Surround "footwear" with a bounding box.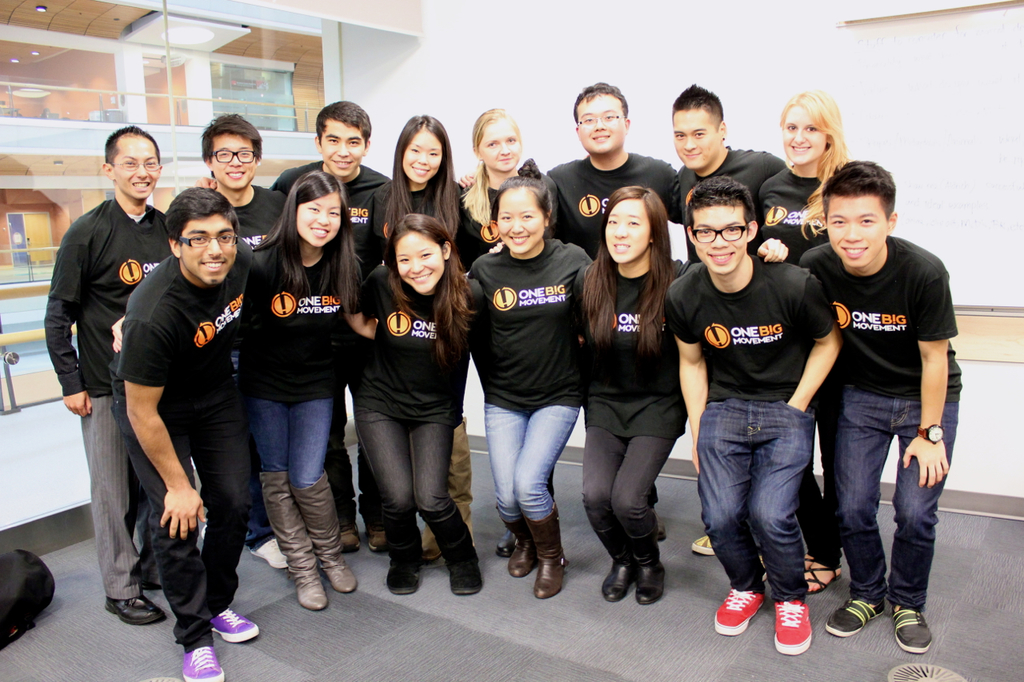
x1=418, y1=498, x2=484, y2=593.
